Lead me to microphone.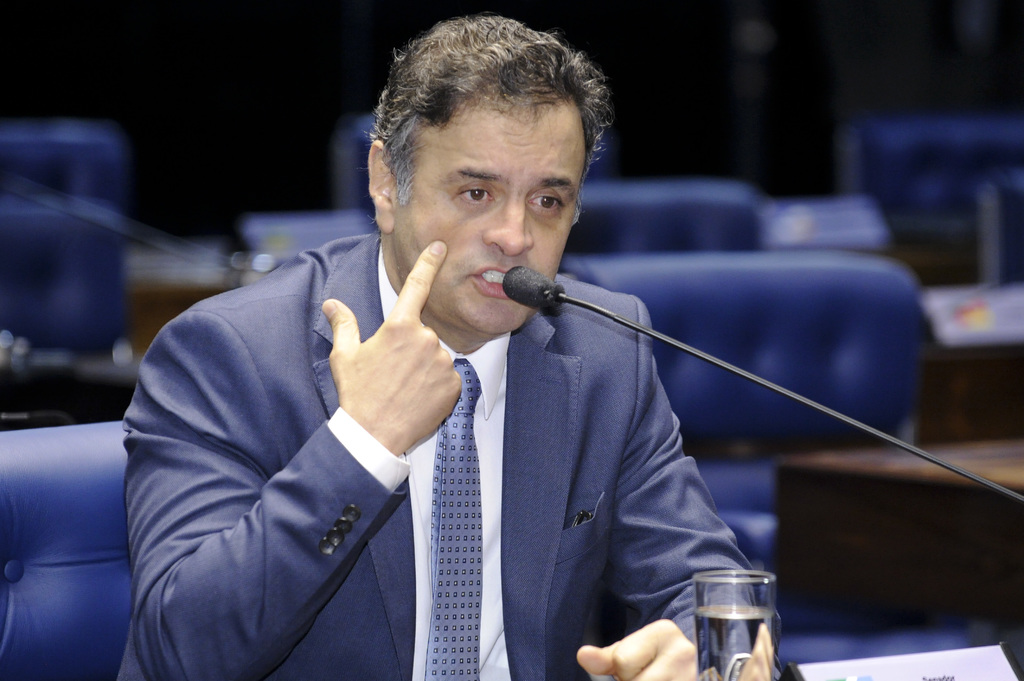
Lead to 485 268 575 321.
